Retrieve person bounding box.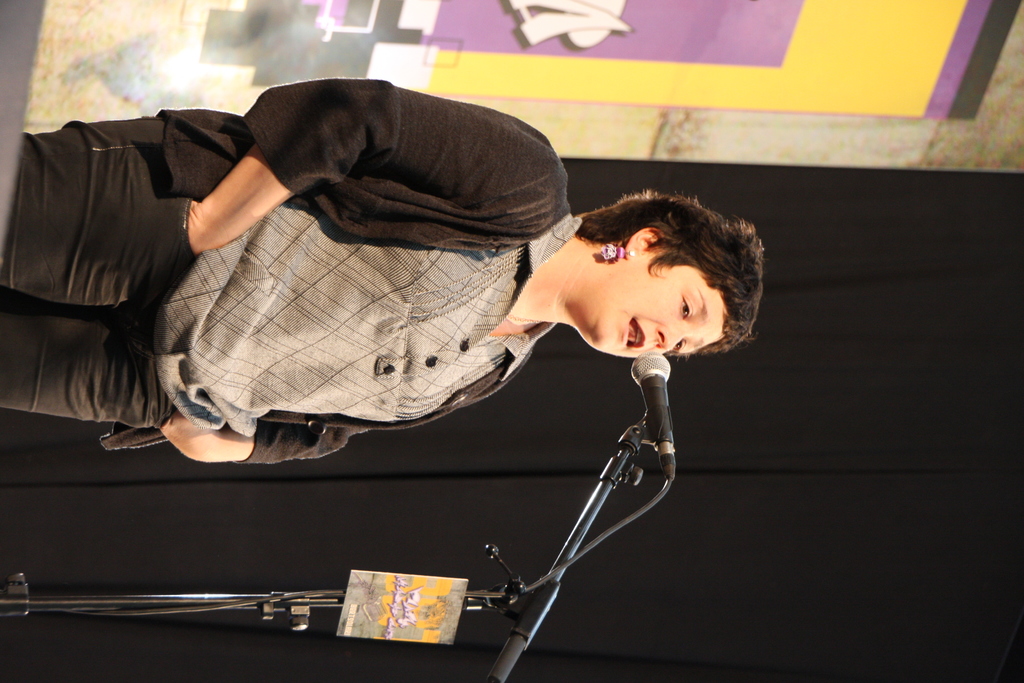
Bounding box: box(0, 76, 763, 465).
